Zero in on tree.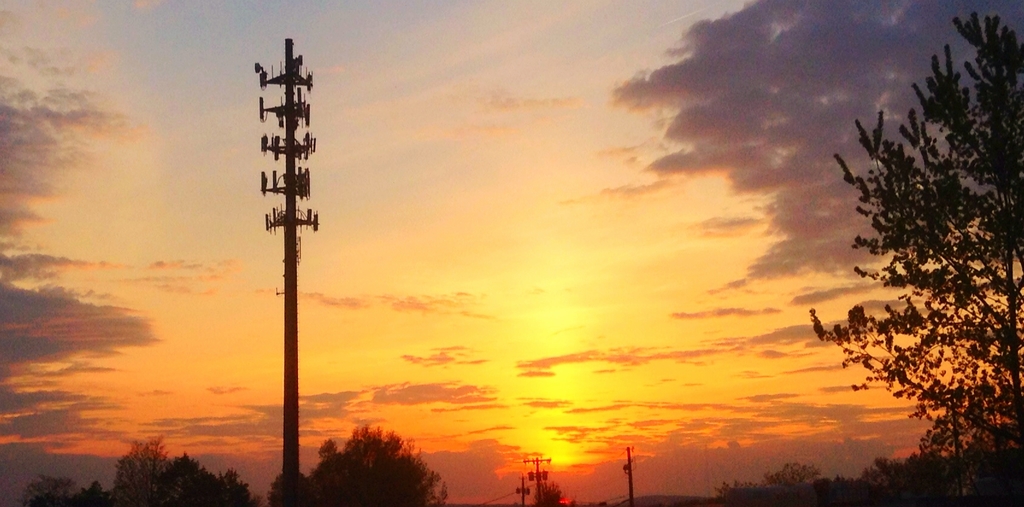
Zeroed in: locate(536, 478, 568, 506).
